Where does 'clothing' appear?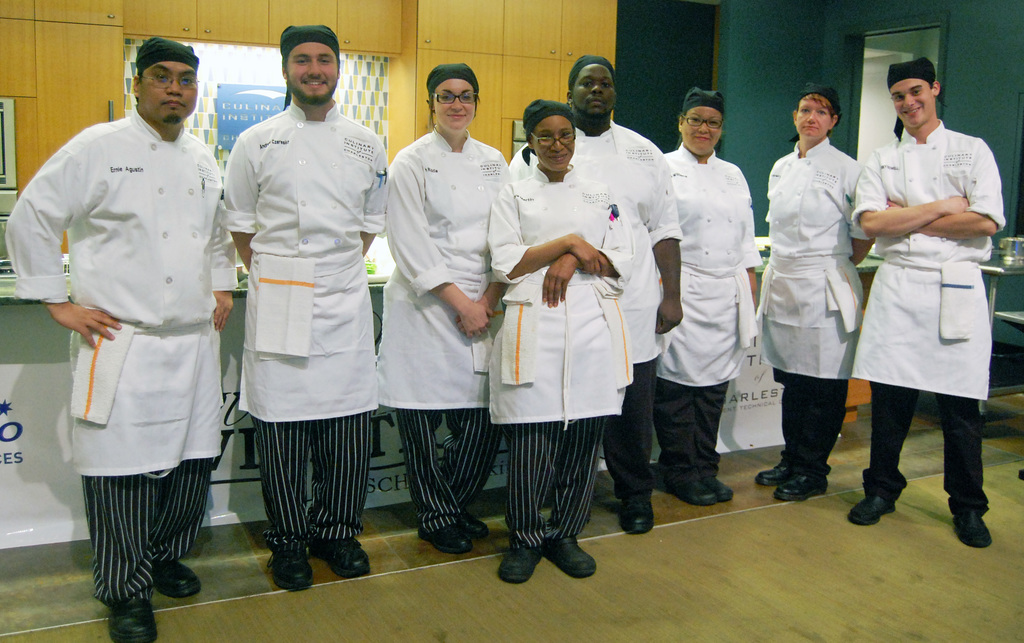
Appears at <region>478, 143, 625, 532</region>.
